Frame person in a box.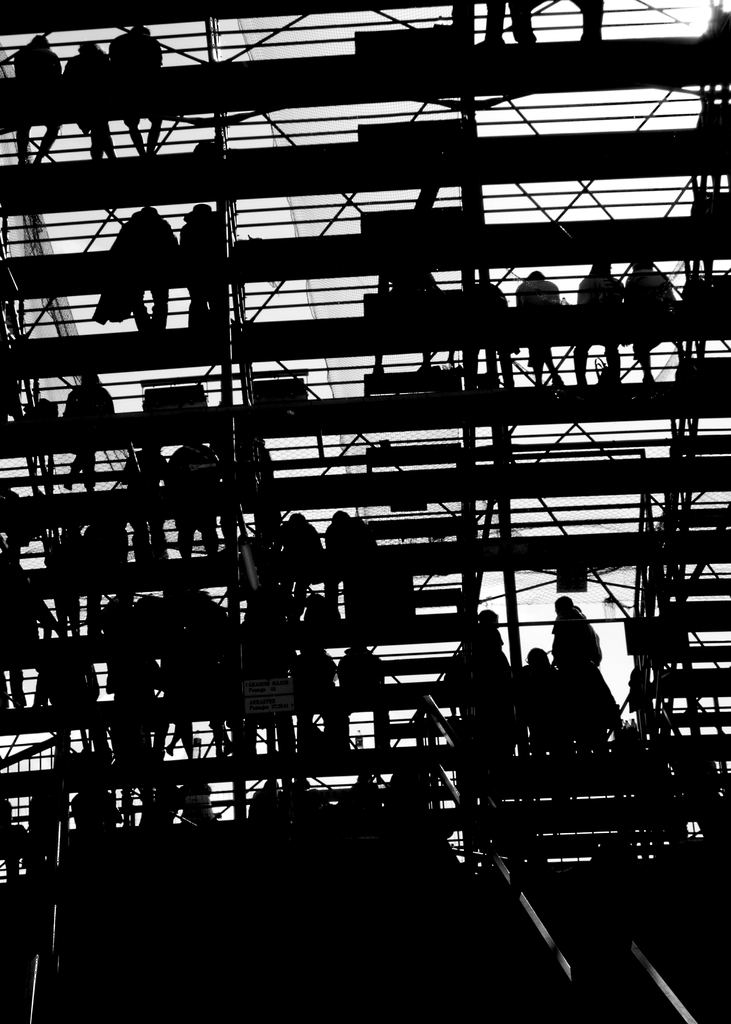
Rect(552, 593, 623, 753).
